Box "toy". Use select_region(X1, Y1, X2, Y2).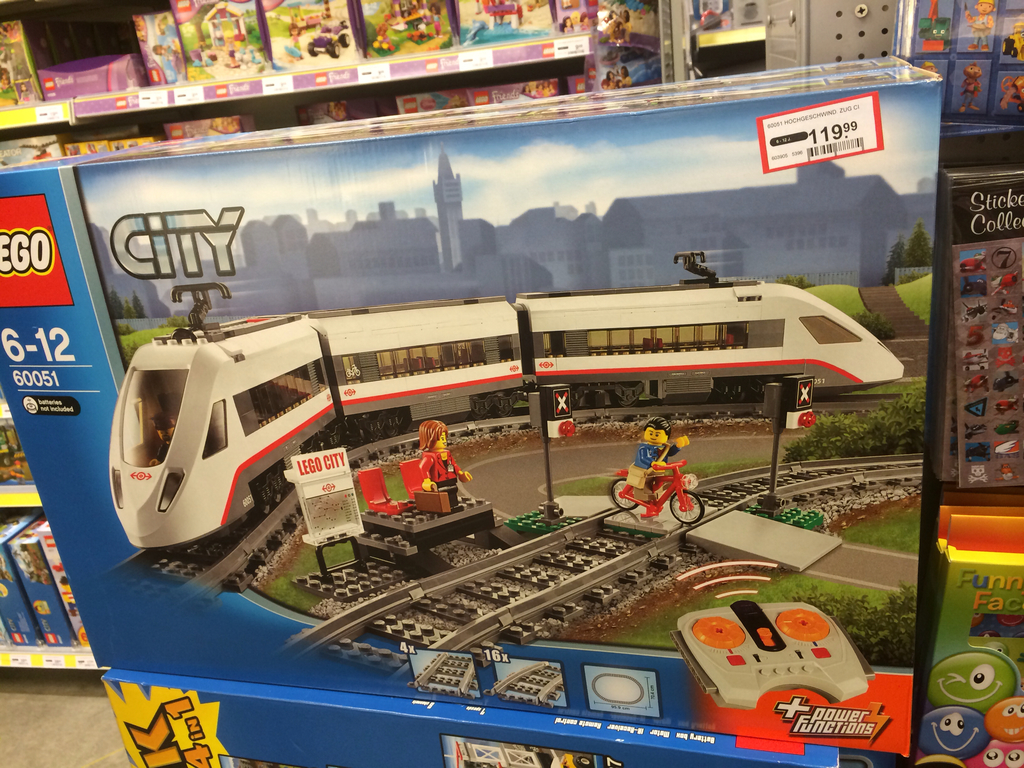
select_region(172, 0, 276, 88).
